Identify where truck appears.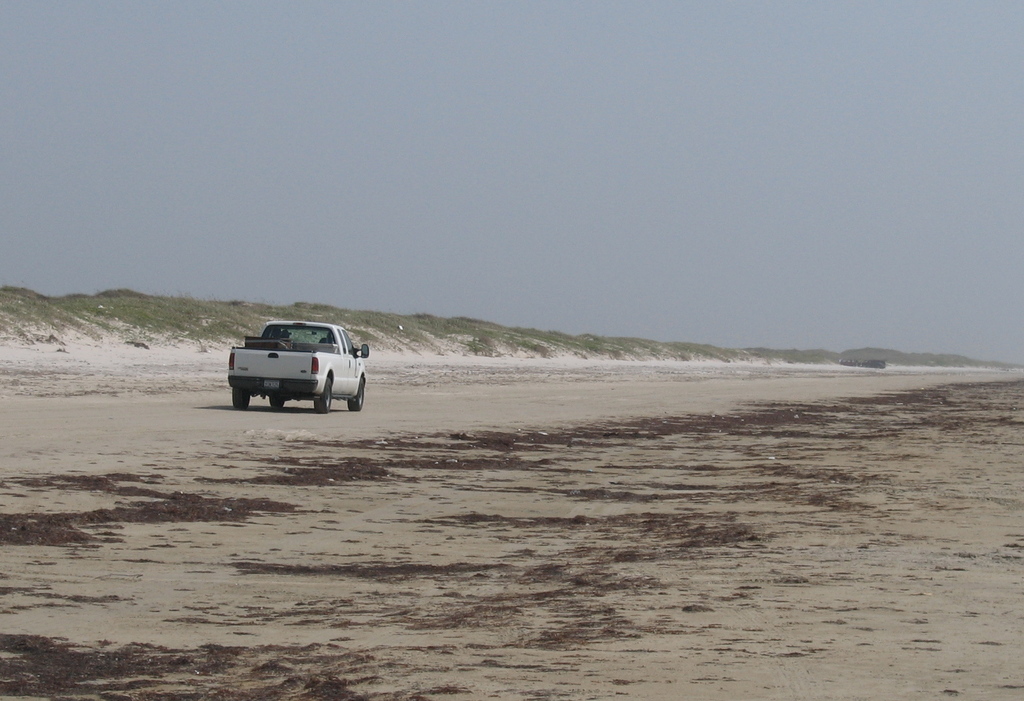
Appears at crop(214, 329, 363, 419).
